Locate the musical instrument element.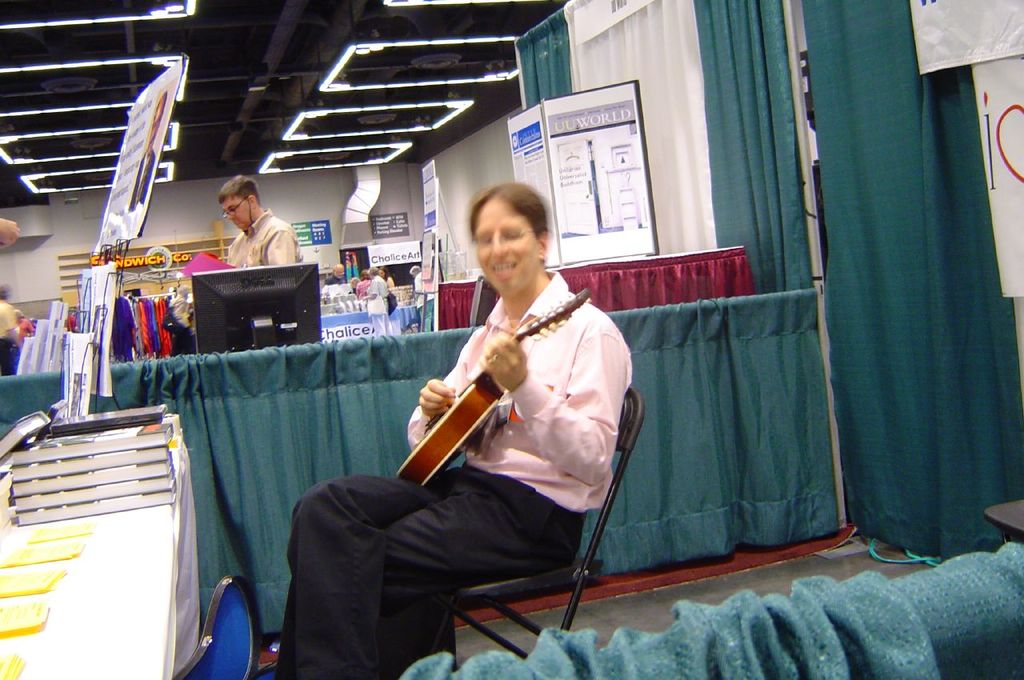
Element bbox: locate(404, 286, 594, 522).
